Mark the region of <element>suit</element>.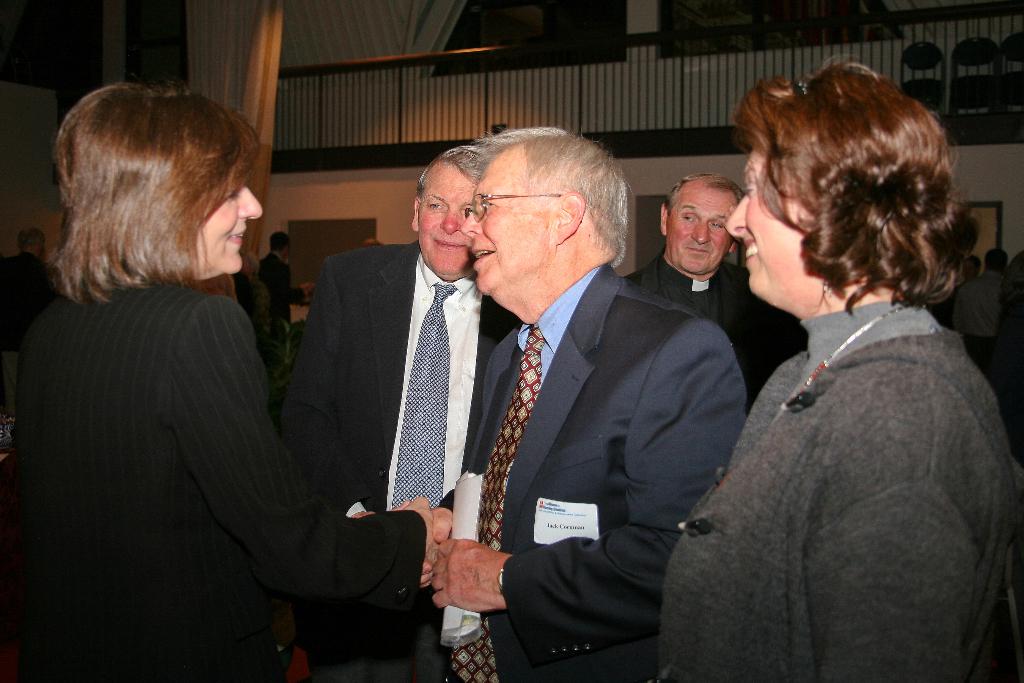
Region: region(435, 265, 746, 682).
